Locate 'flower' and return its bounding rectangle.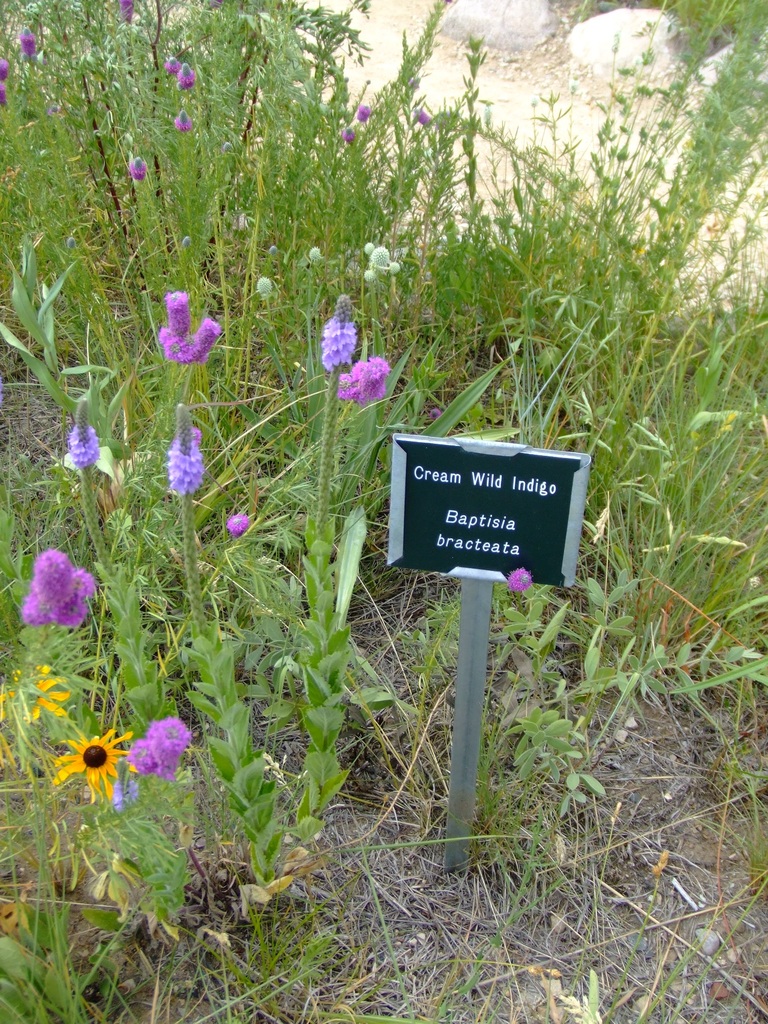
<bbox>69, 396, 100, 467</bbox>.
